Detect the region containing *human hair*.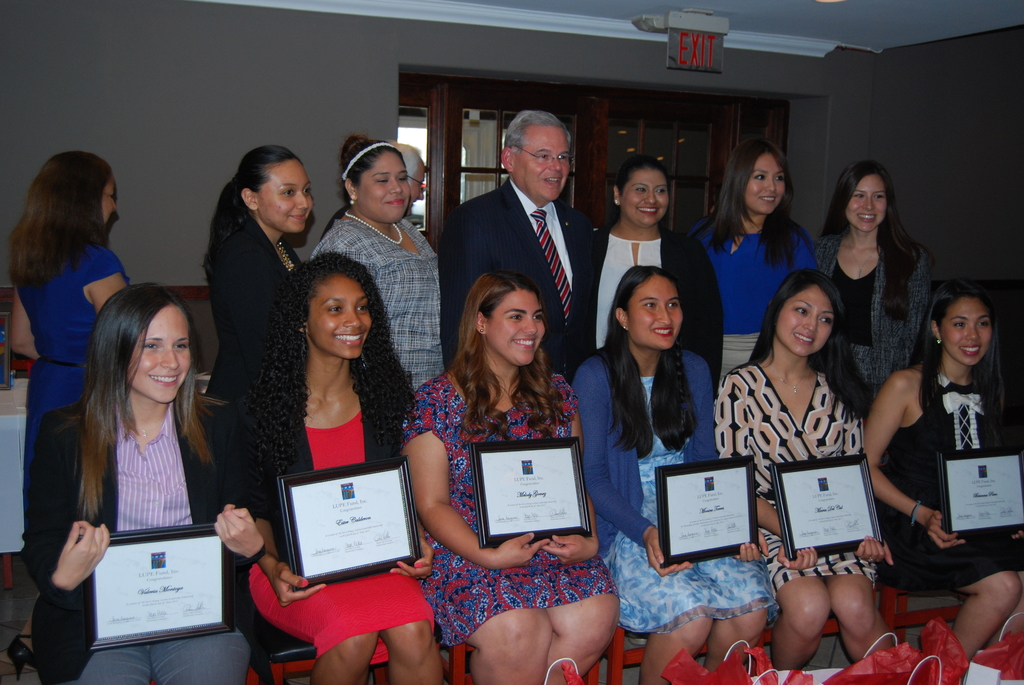
<box>745,264,875,423</box>.
